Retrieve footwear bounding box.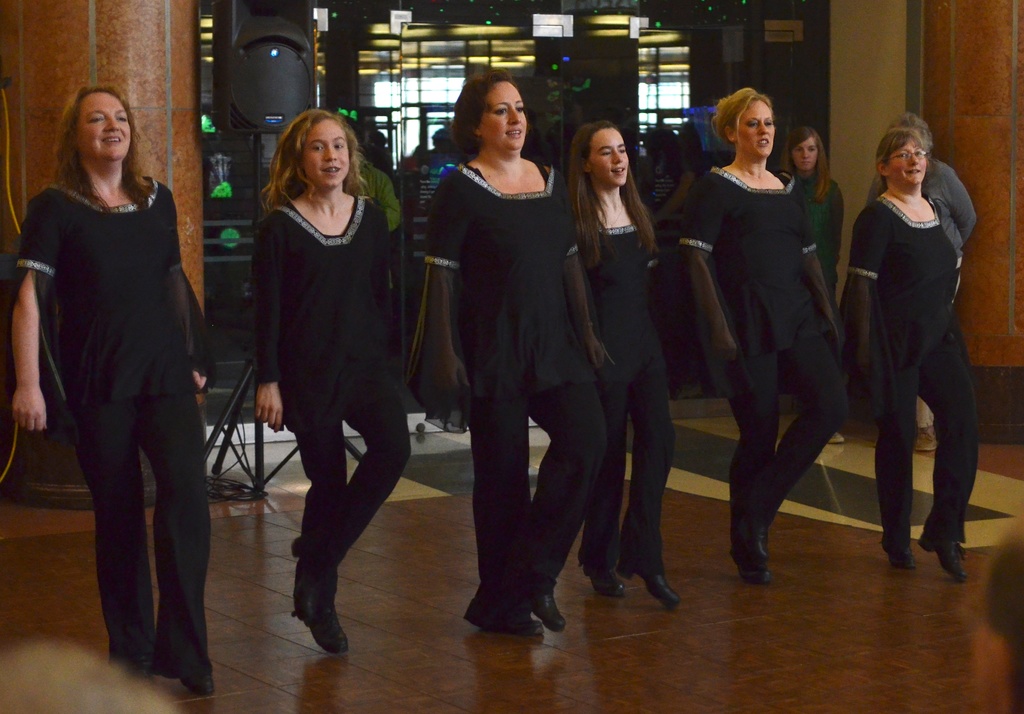
Bounding box: {"x1": 733, "y1": 545, "x2": 778, "y2": 585}.
